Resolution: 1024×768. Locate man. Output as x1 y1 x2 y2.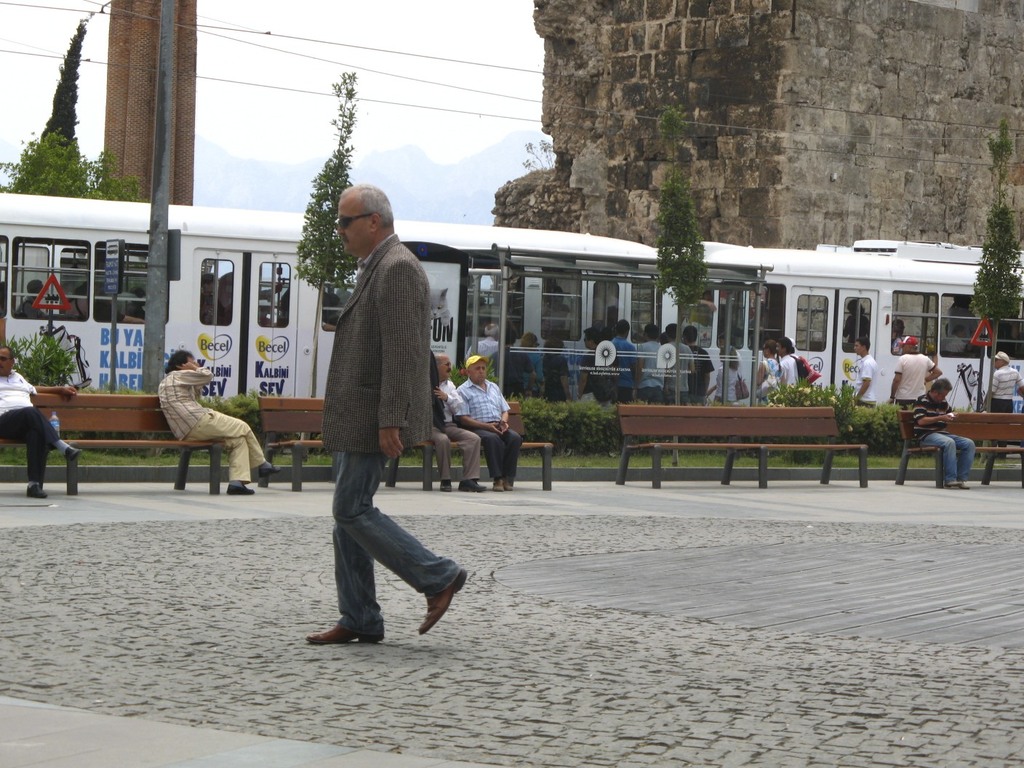
984 352 1023 460.
